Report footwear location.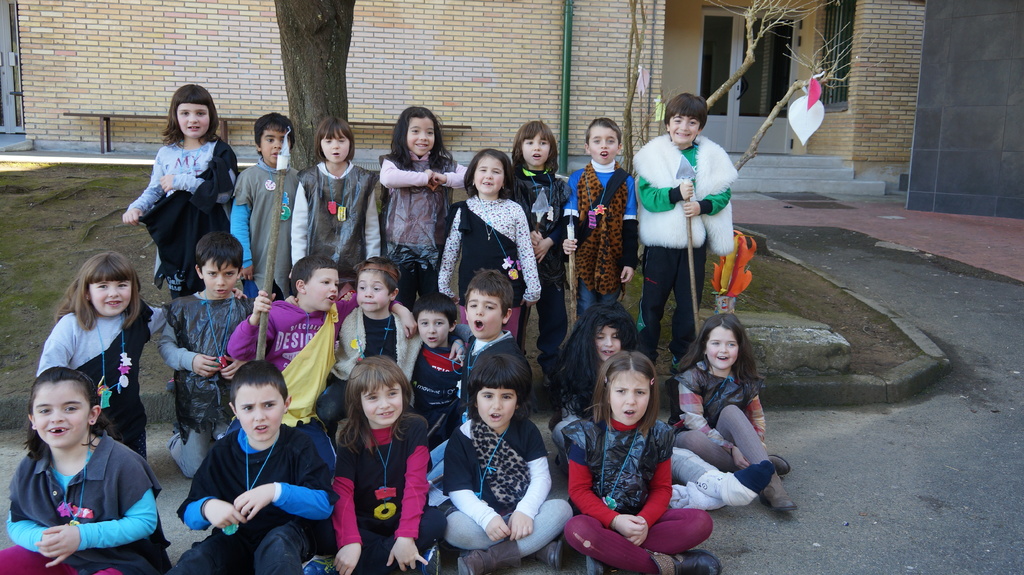
Report: x1=739, y1=464, x2=792, y2=516.
